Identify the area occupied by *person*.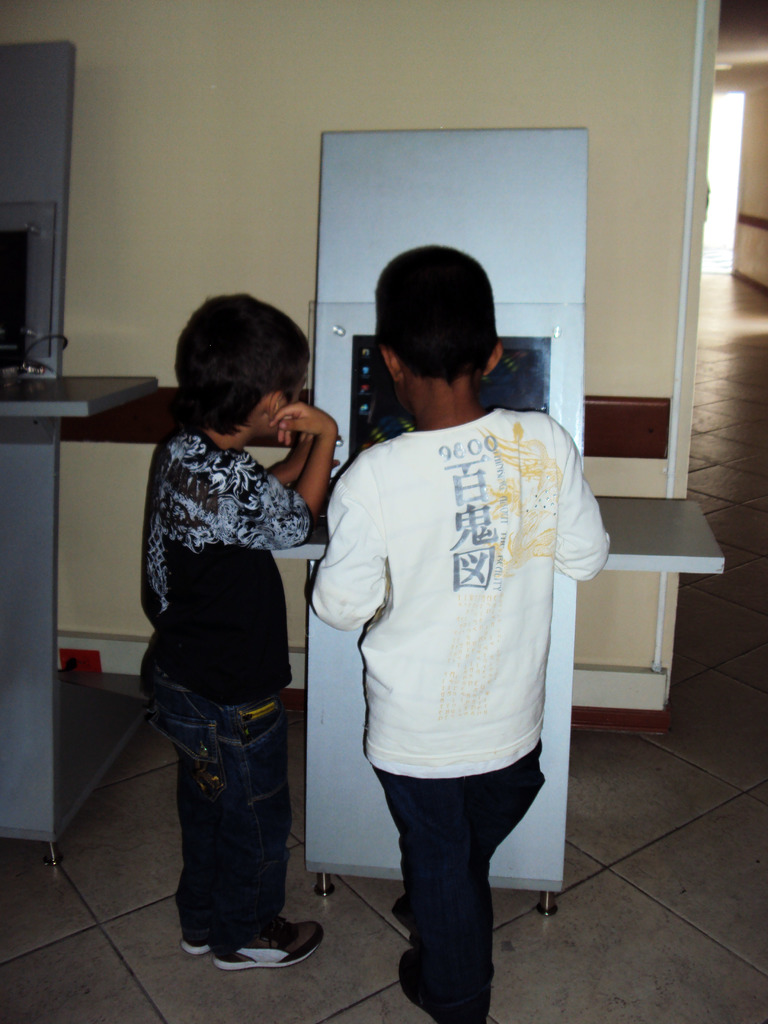
Area: 124/271/335/979.
